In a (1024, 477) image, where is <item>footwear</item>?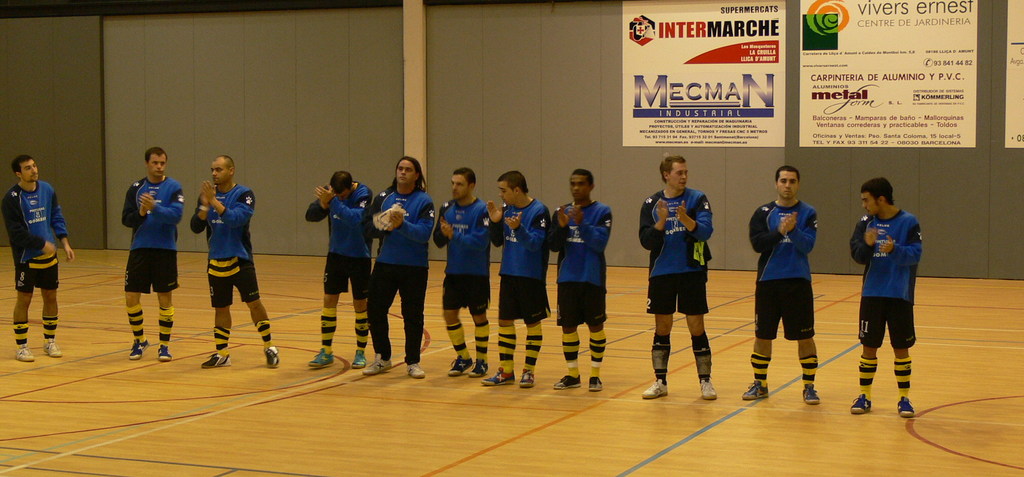
[x1=740, y1=379, x2=769, y2=400].
